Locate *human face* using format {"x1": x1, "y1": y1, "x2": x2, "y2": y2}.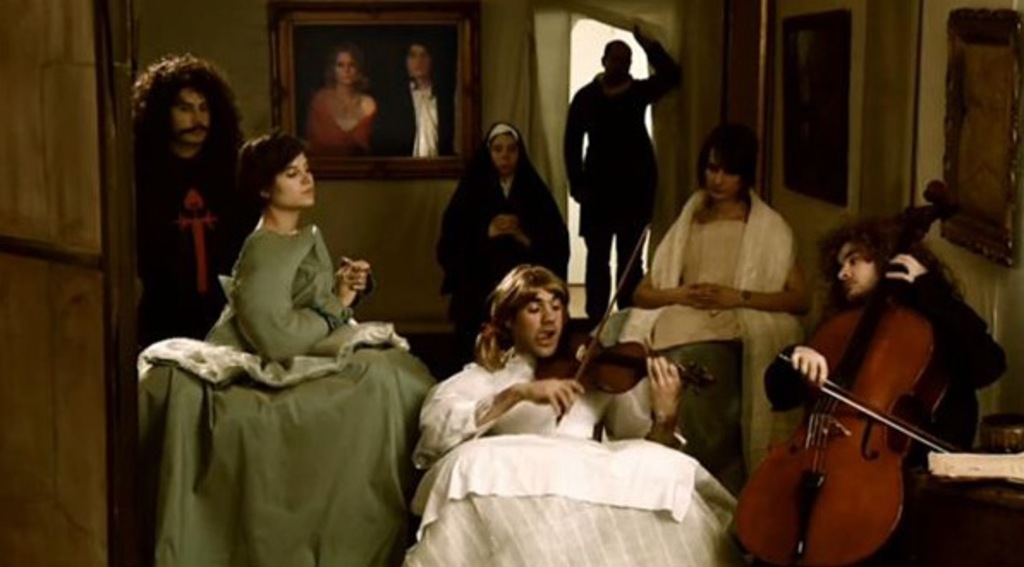
{"x1": 165, "y1": 88, "x2": 210, "y2": 146}.
